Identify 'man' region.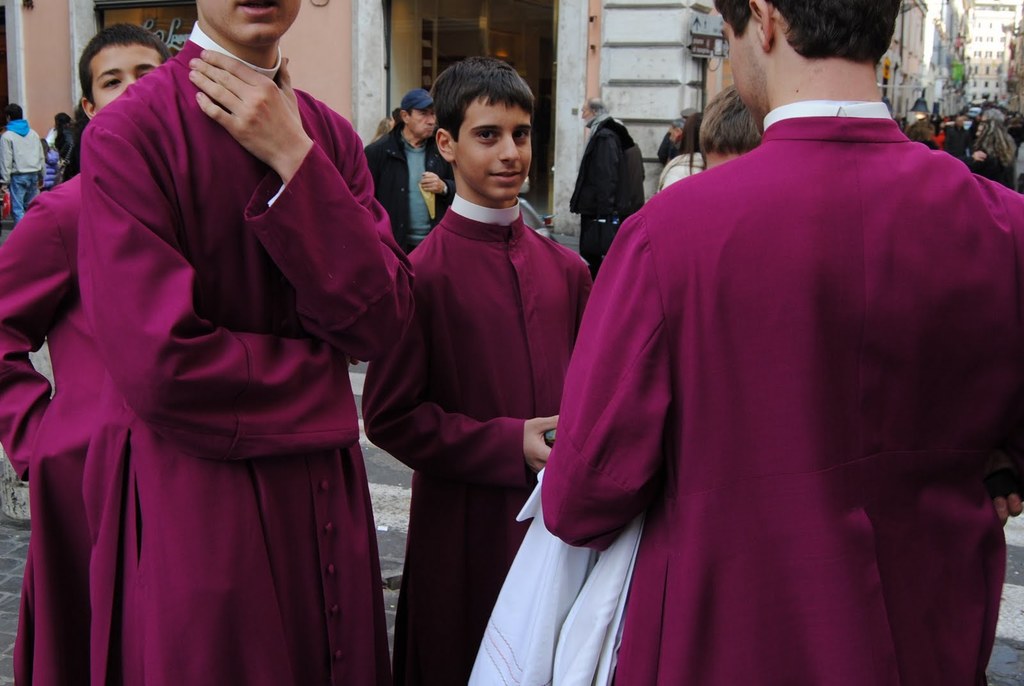
Region: 362,86,455,257.
